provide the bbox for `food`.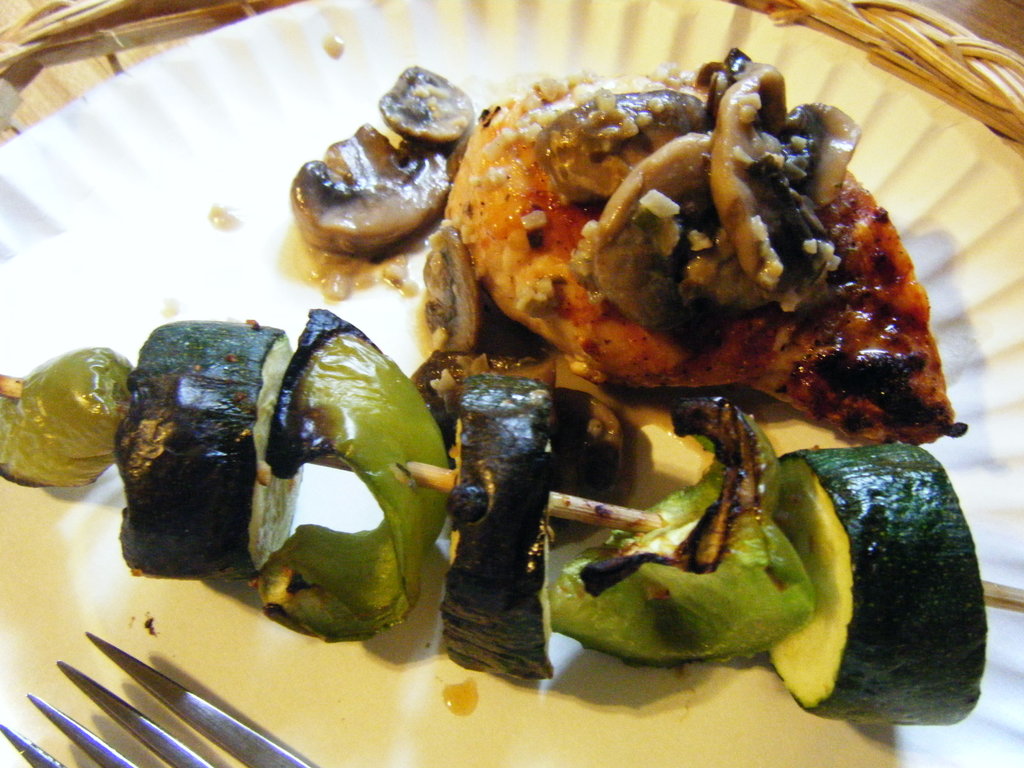
429,51,947,436.
